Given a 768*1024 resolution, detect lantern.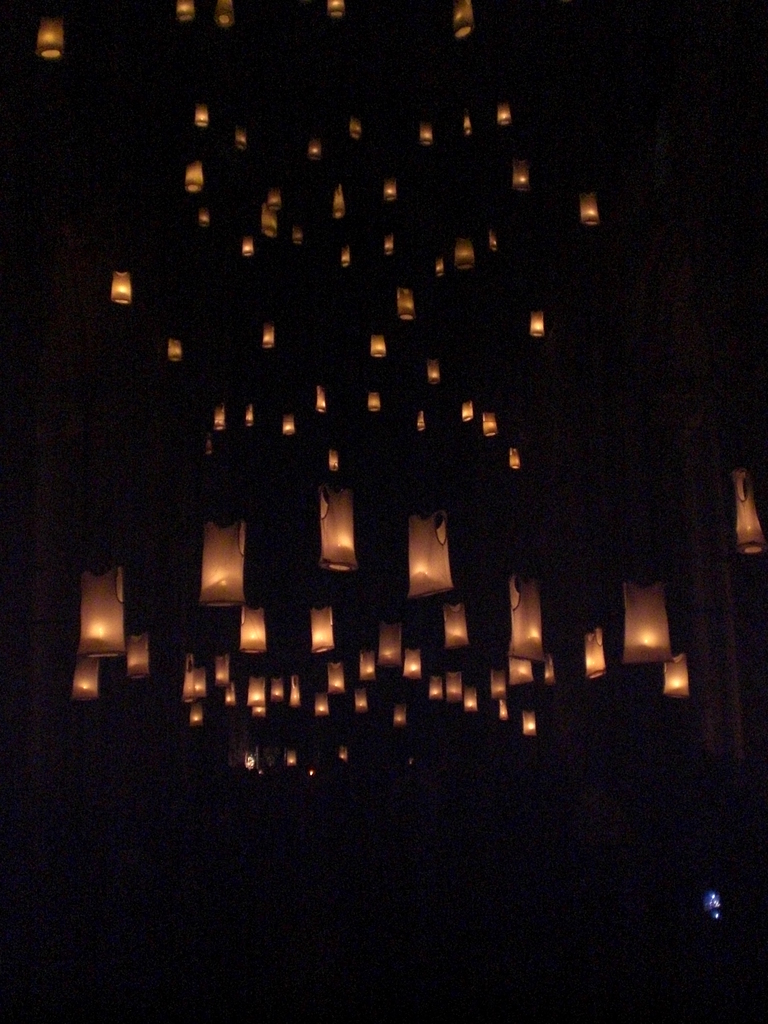
box=[242, 613, 268, 652].
